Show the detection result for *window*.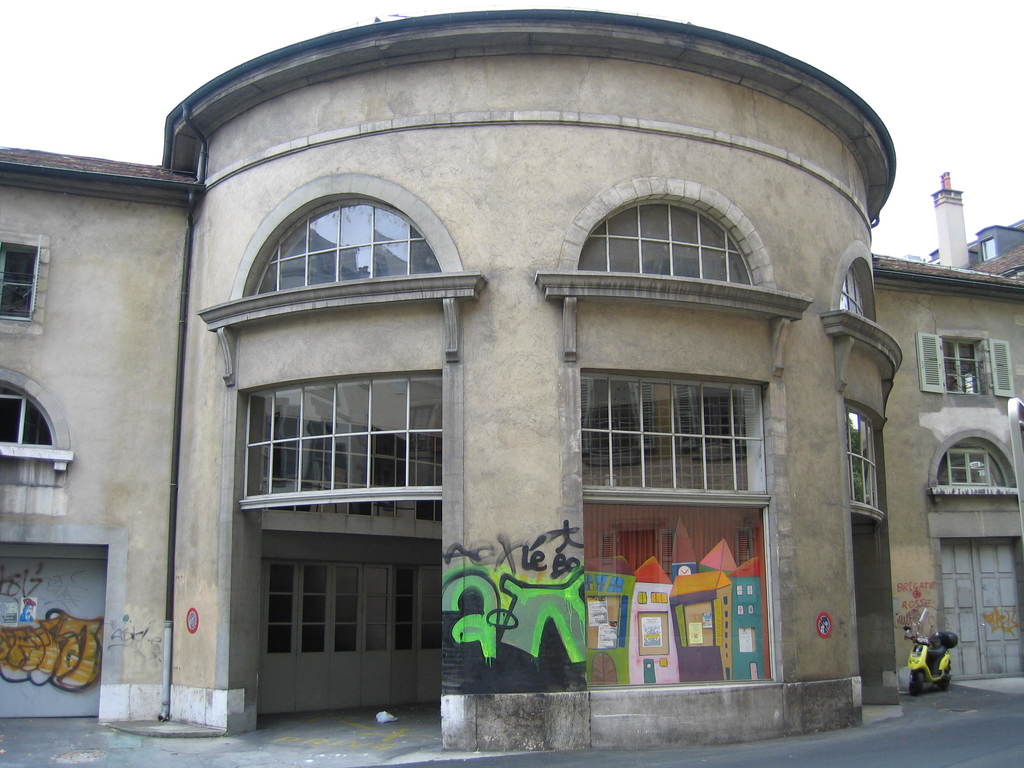
[left=942, top=442, right=1009, bottom=491].
